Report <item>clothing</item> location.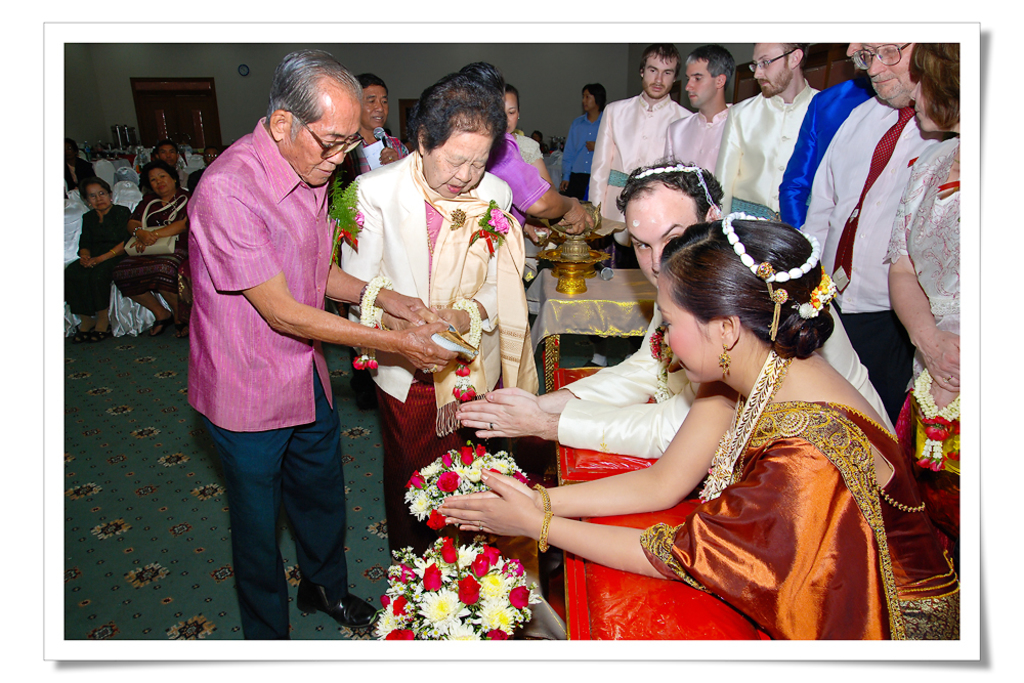
Report: region(642, 398, 962, 639).
